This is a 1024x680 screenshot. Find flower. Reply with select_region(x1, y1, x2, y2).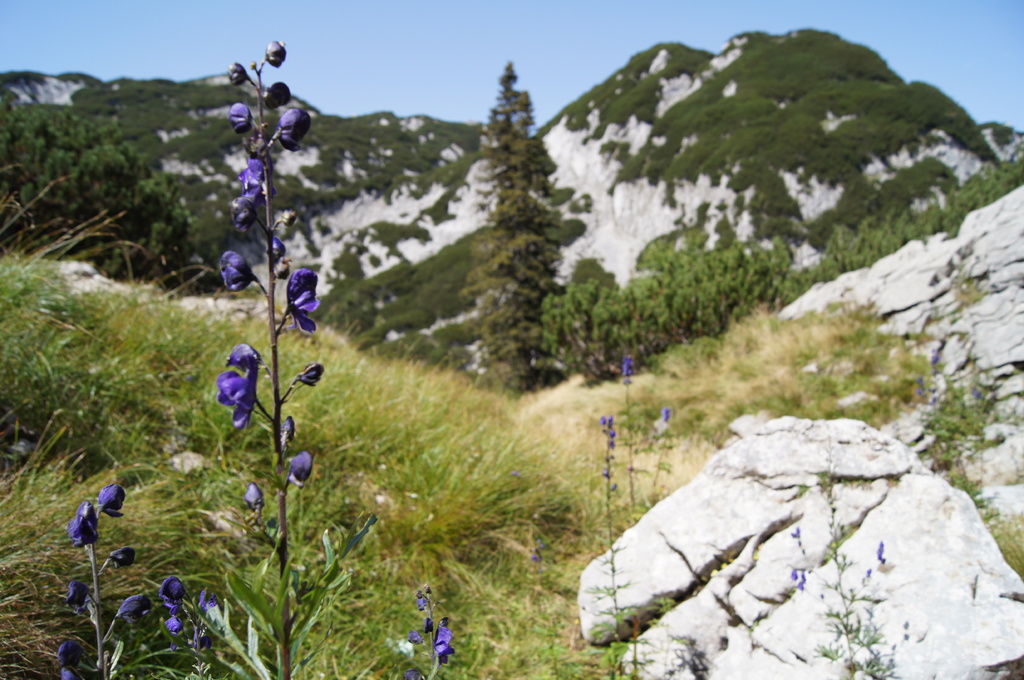
select_region(59, 642, 97, 665).
